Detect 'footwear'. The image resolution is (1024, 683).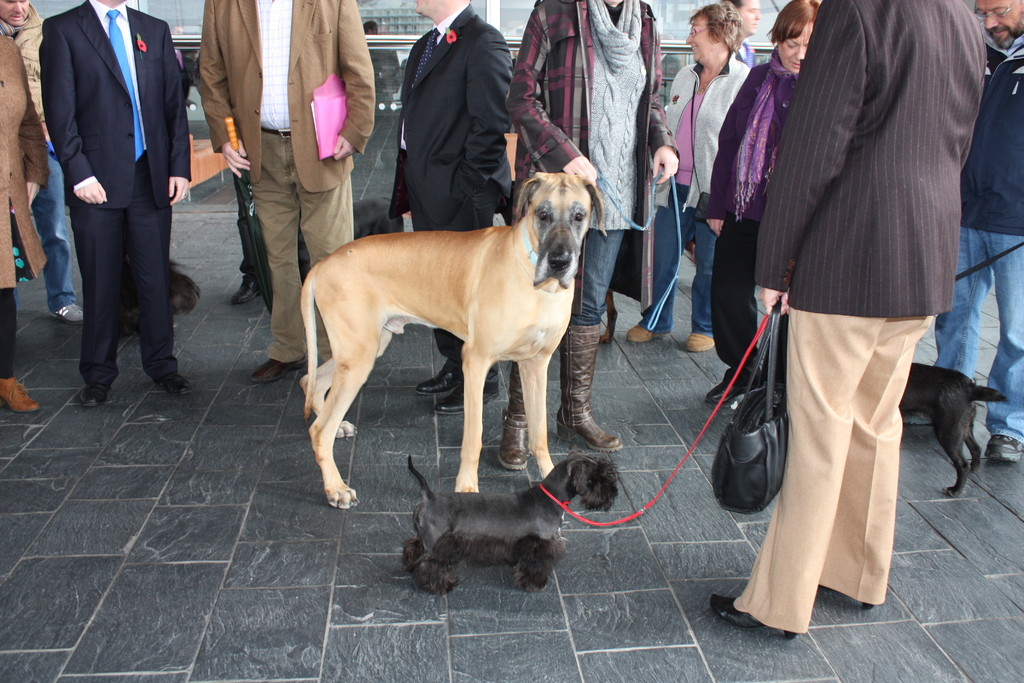
left=0, top=374, right=42, bottom=415.
